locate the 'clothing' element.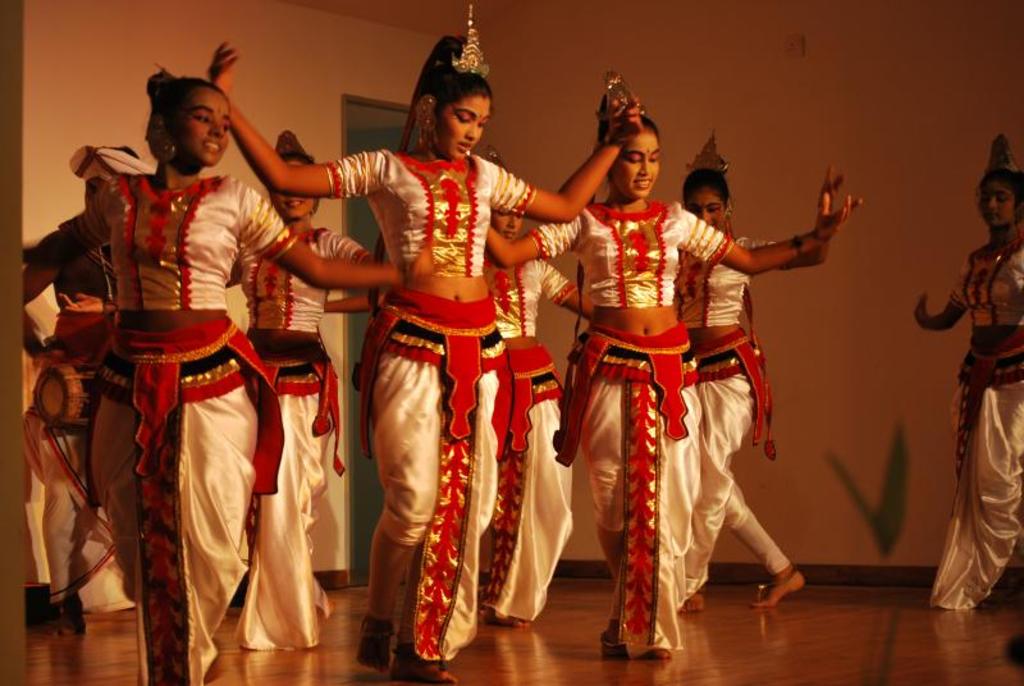
Element bbox: select_region(219, 224, 381, 654).
